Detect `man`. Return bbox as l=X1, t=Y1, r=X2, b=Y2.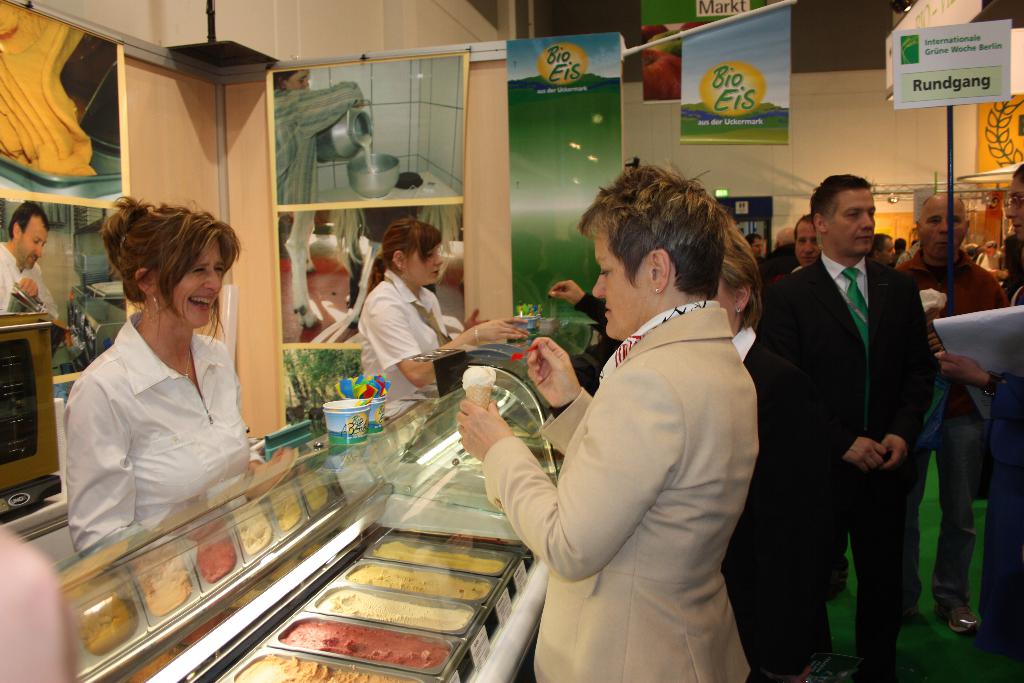
l=895, t=194, r=1010, b=632.
